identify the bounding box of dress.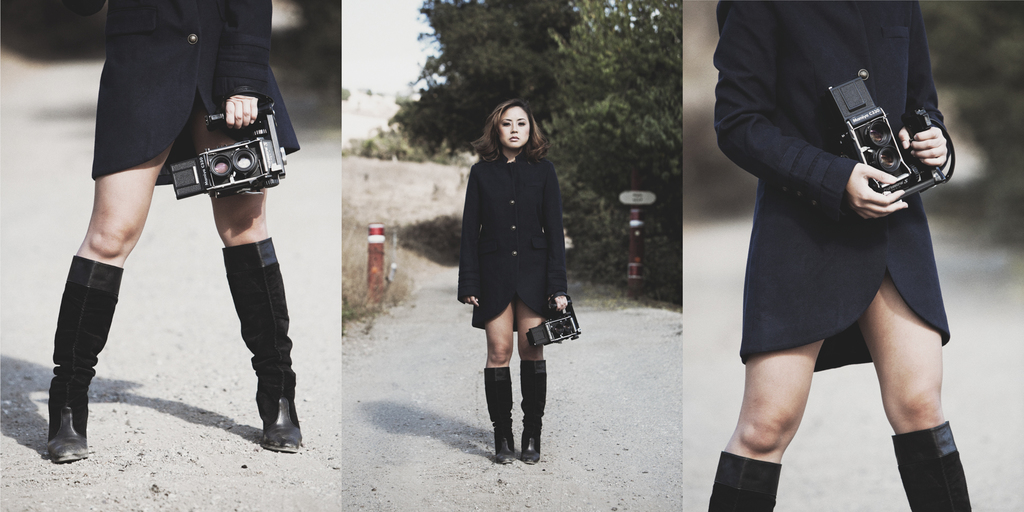
locate(90, 0, 296, 176).
